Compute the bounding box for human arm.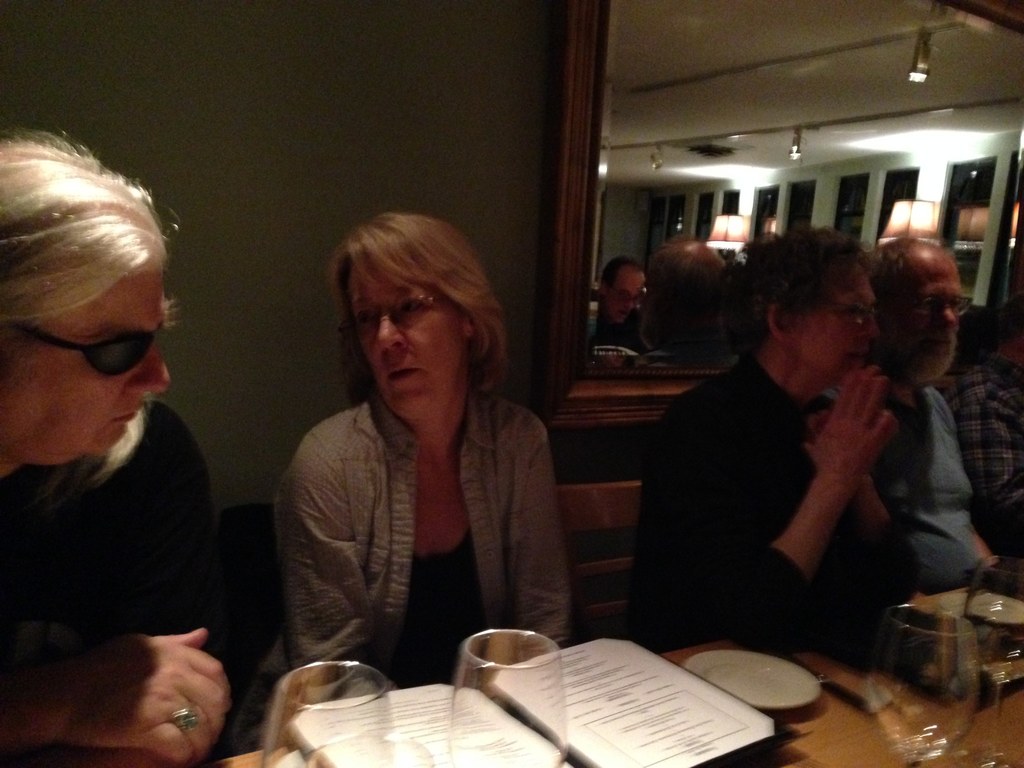
(left=69, top=419, right=260, bottom=767).
